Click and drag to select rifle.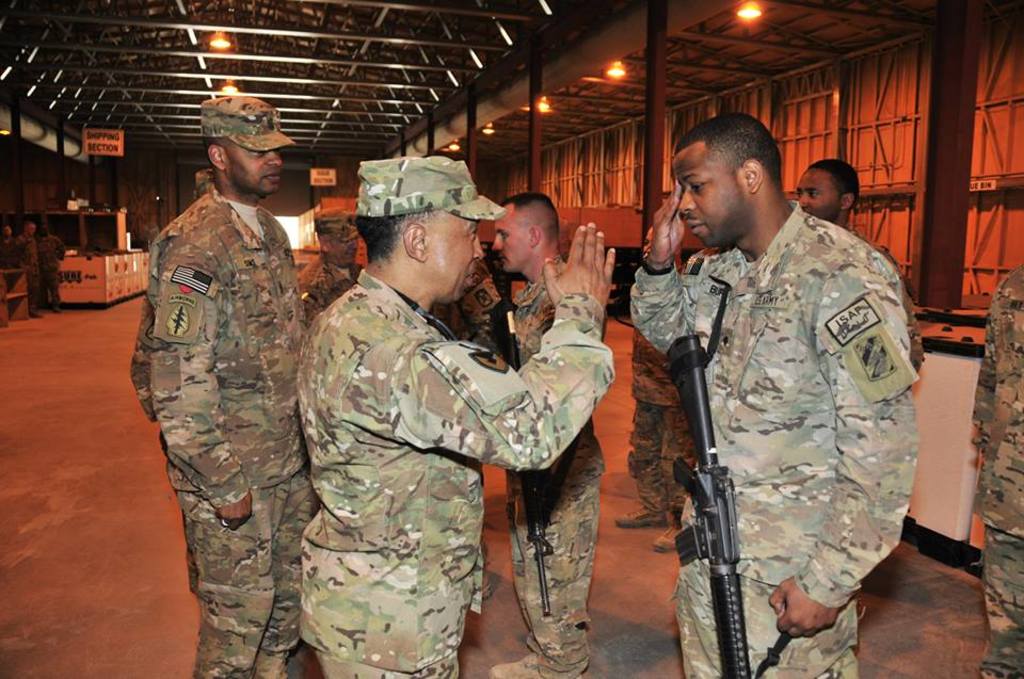
Selection: x1=668 y1=330 x2=789 y2=678.
